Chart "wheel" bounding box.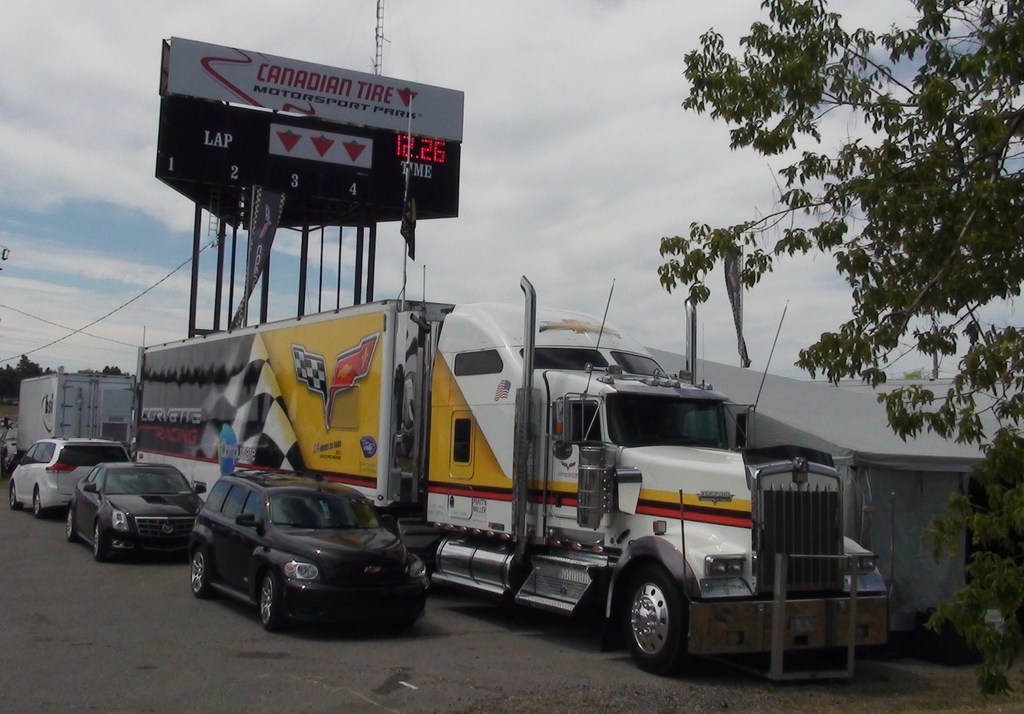
Charted: l=9, t=488, r=24, b=509.
